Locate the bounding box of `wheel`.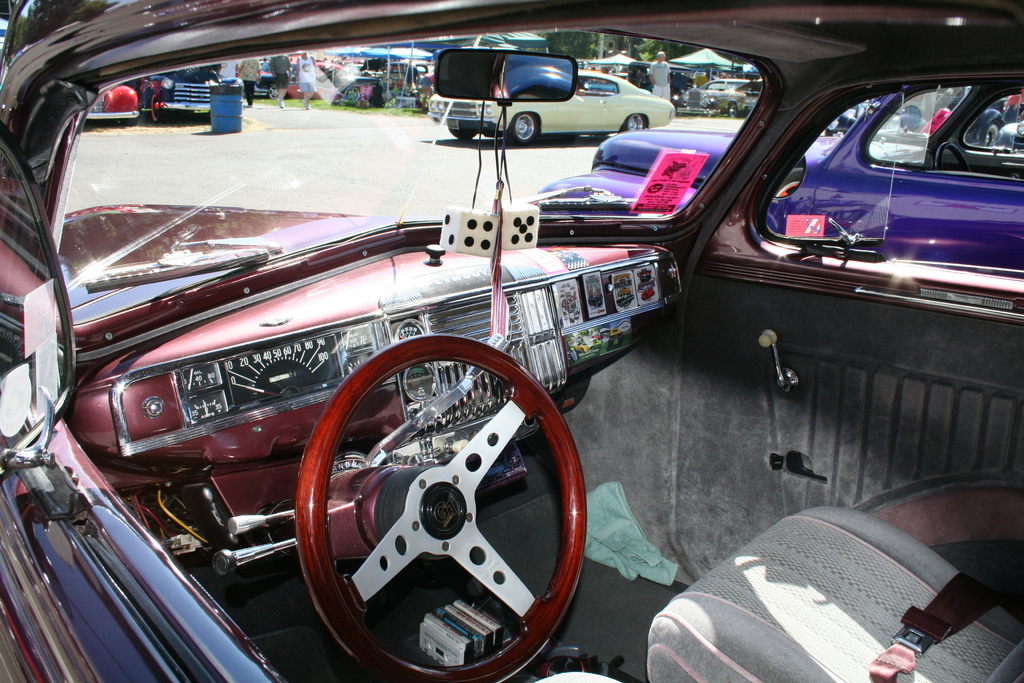
Bounding box: left=281, top=336, right=584, bottom=666.
